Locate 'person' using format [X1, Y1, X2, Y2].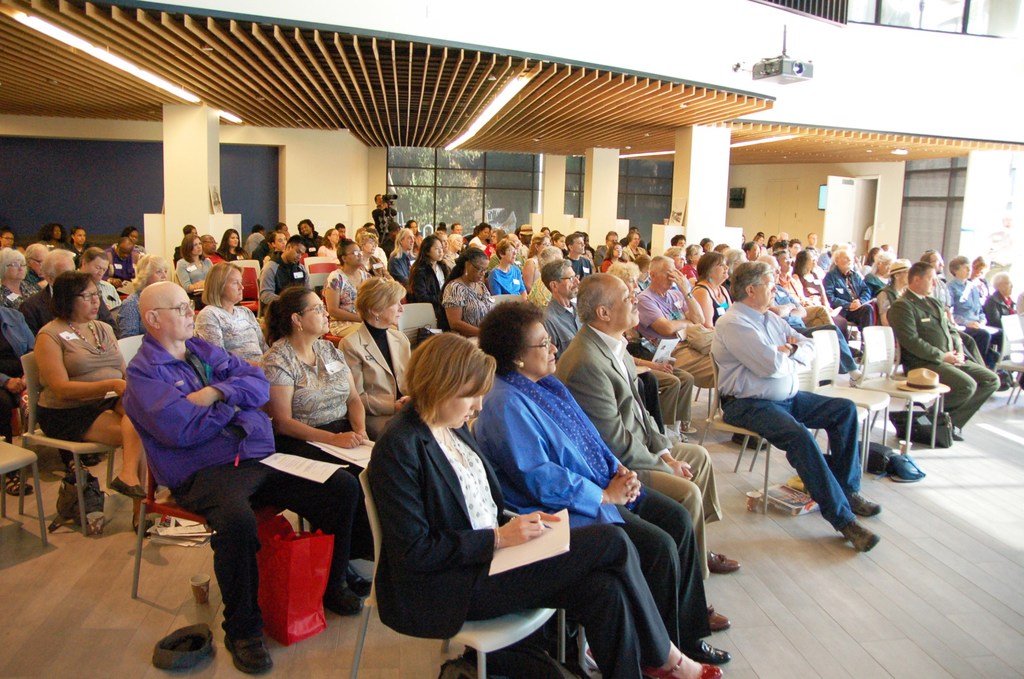
[250, 290, 372, 573].
